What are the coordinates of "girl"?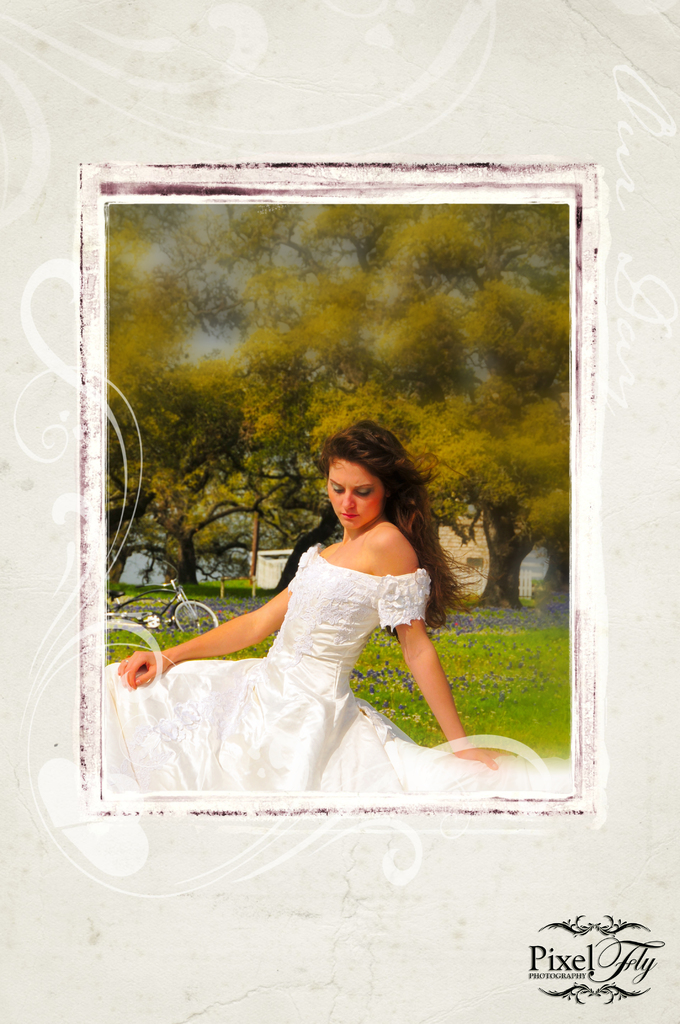
bbox(90, 415, 498, 797).
